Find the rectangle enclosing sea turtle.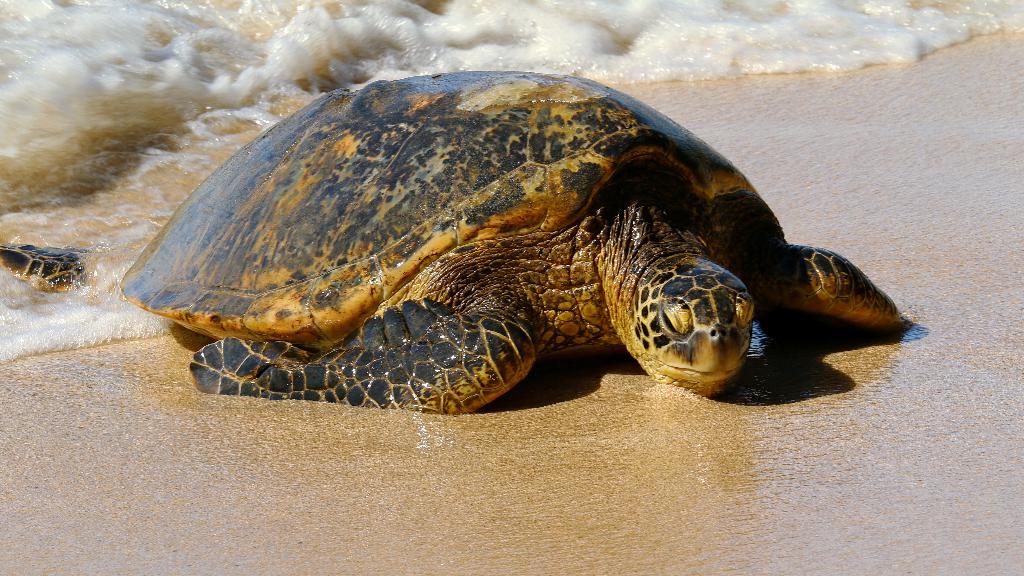
locate(115, 67, 909, 409).
